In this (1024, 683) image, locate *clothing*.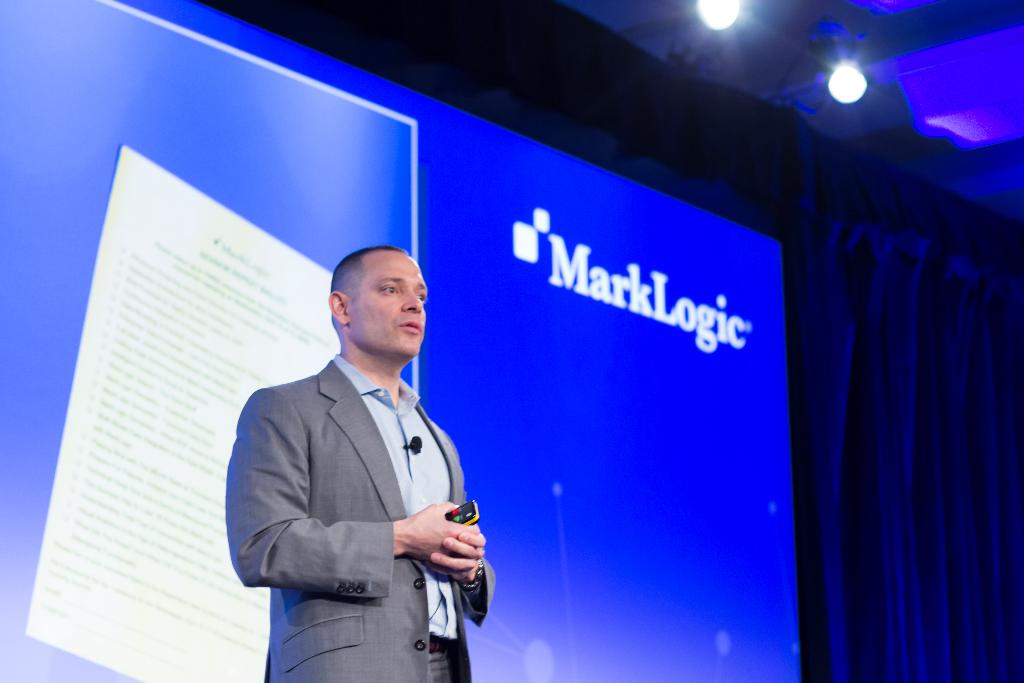
Bounding box: (229,329,485,655).
